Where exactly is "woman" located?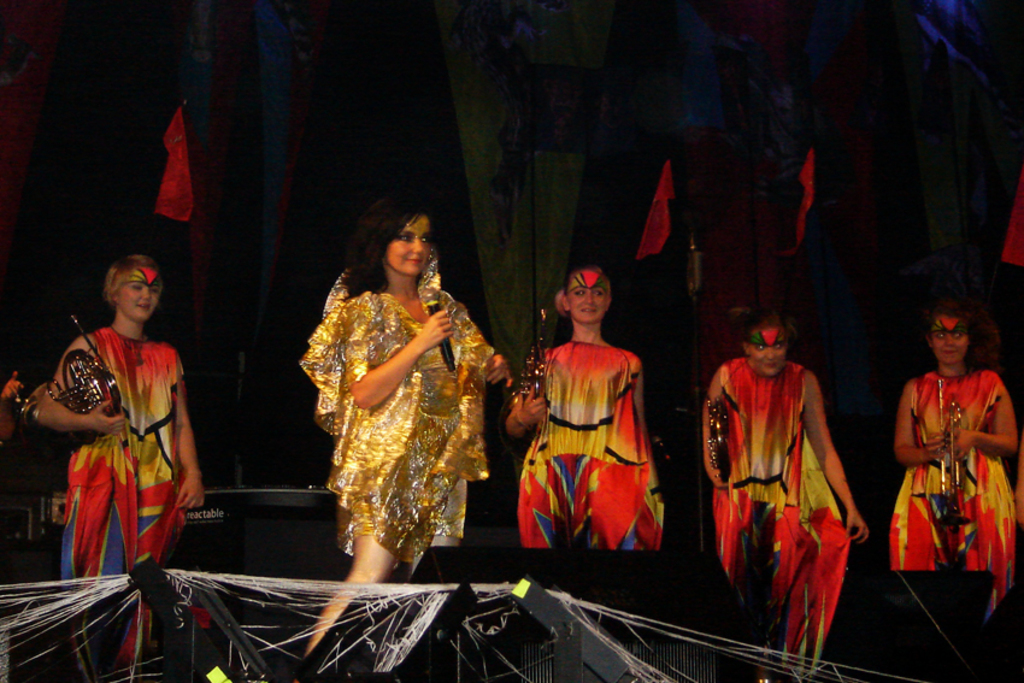
Its bounding box is l=889, t=299, r=1023, b=622.
